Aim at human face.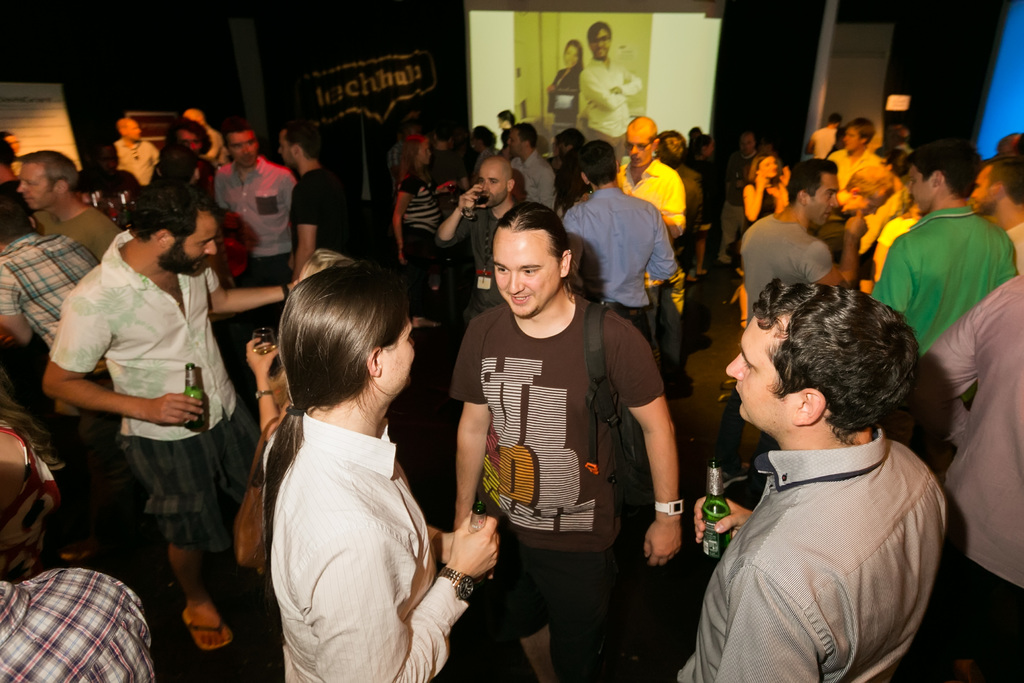
Aimed at select_region(228, 129, 256, 167).
